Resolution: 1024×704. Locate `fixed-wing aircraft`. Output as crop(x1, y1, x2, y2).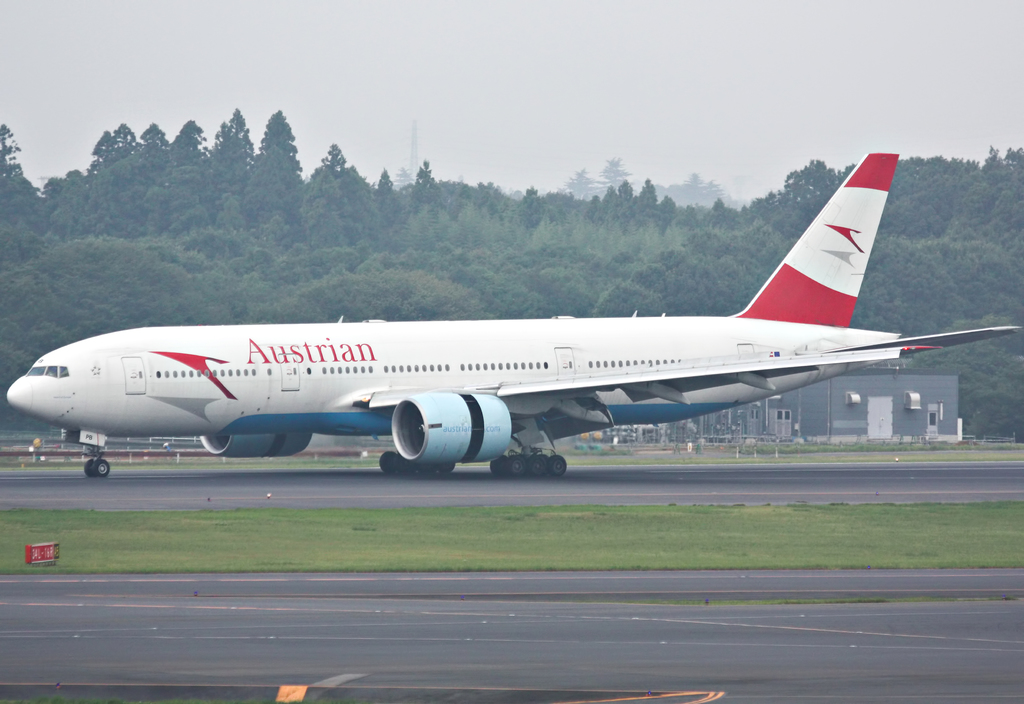
crop(5, 152, 1023, 474).
